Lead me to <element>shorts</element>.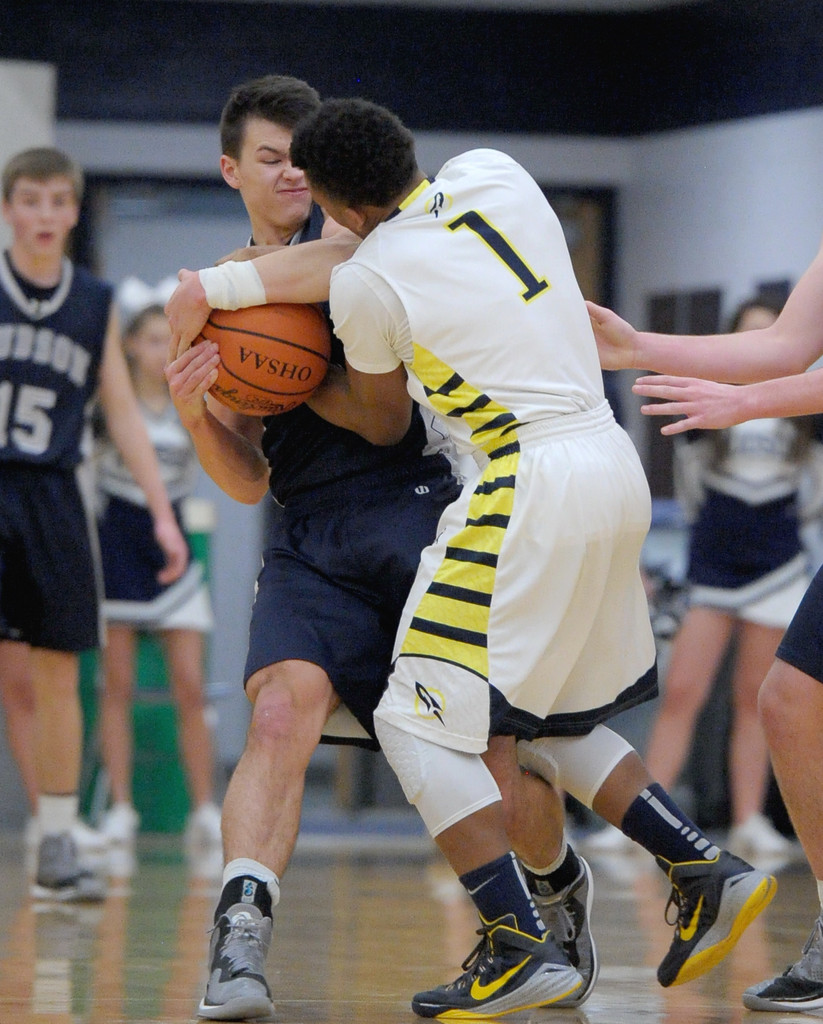
Lead to bbox(0, 483, 103, 646).
